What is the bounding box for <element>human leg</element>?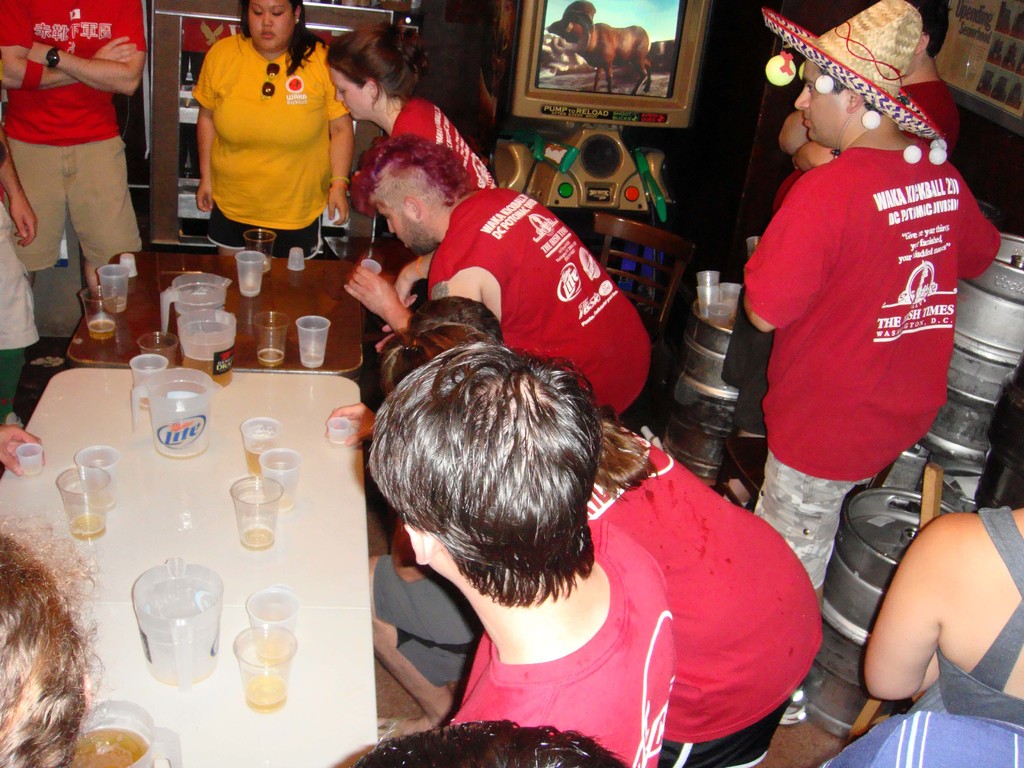
detection(63, 132, 144, 294).
